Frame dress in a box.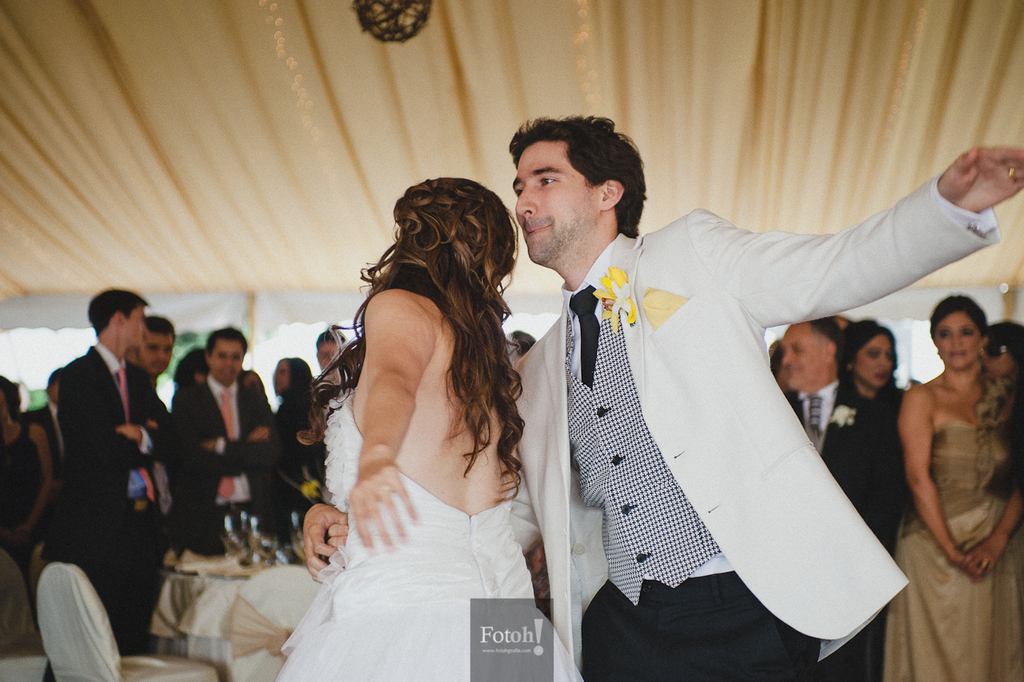
265/387/594/681.
